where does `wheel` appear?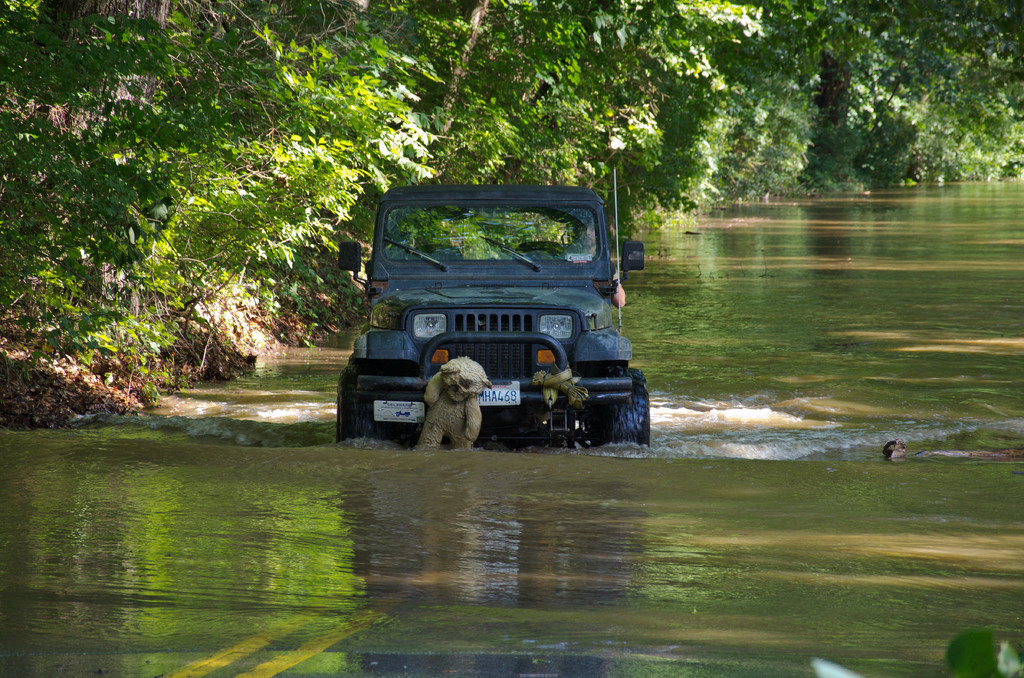
Appears at <region>334, 371, 381, 448</region>.
